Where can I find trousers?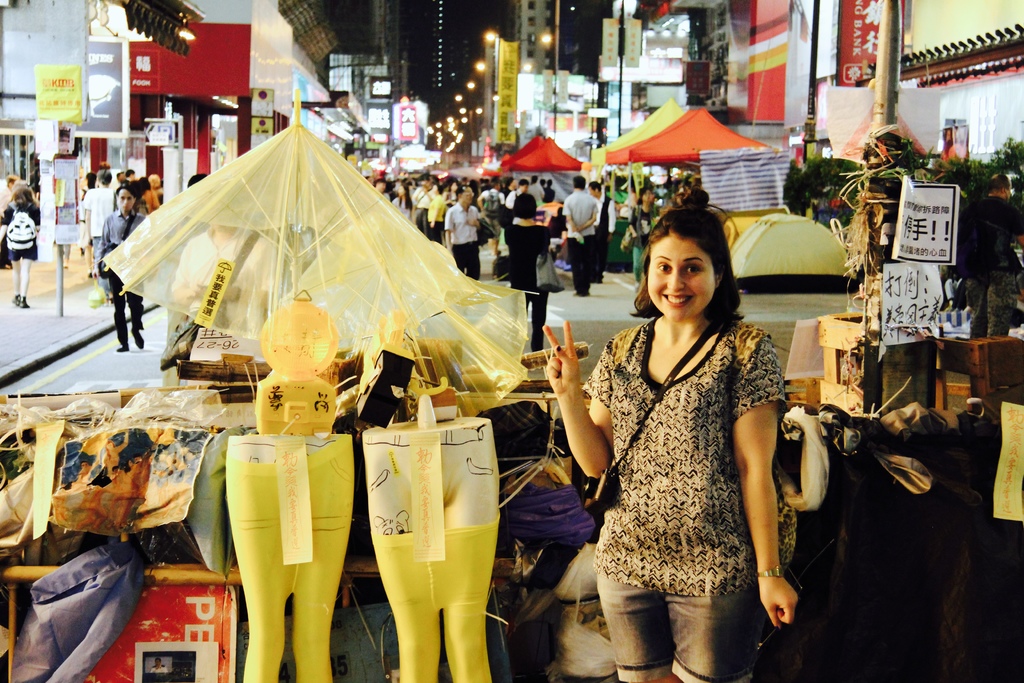
You can find it at (left=628, top=249, right=643, bottom=285).
